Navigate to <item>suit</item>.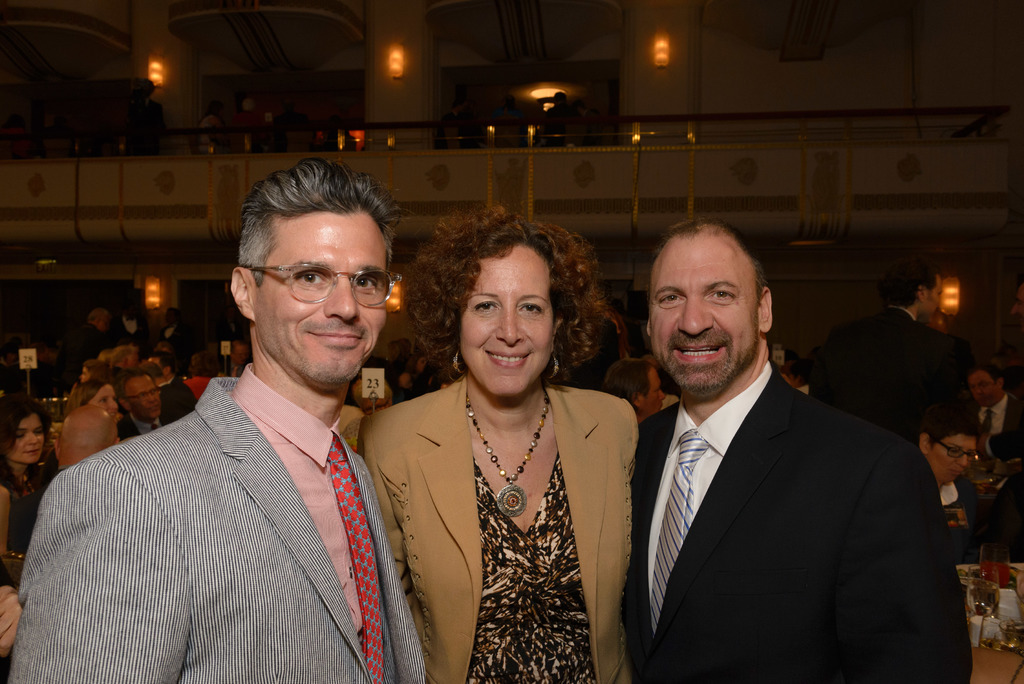
Navigation target: select_region(6, 364, 428, 683).
